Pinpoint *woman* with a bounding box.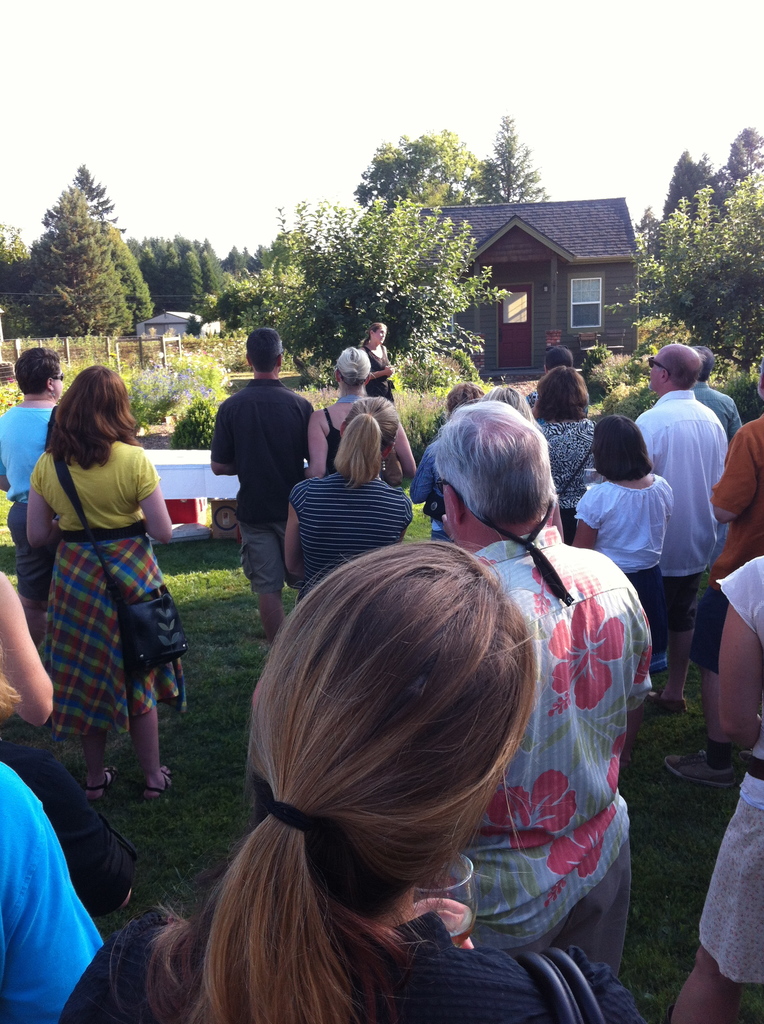
[left=532, top=364, right=601, bottom=547].
